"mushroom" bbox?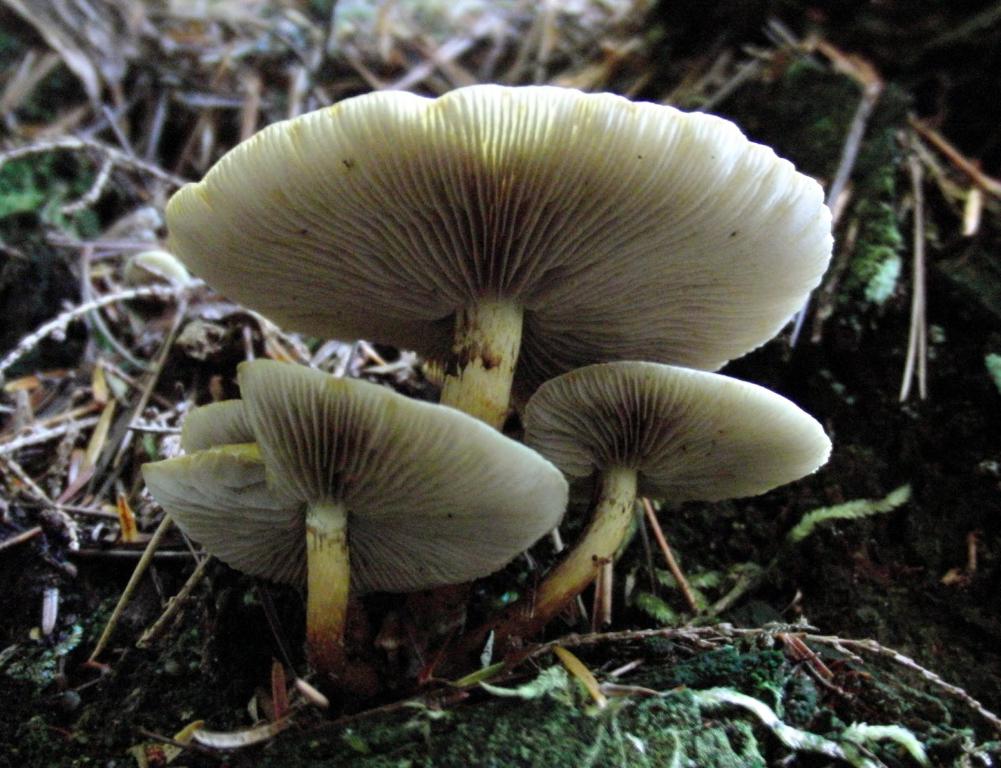
left=144, top=352, right=567, bottom=690
